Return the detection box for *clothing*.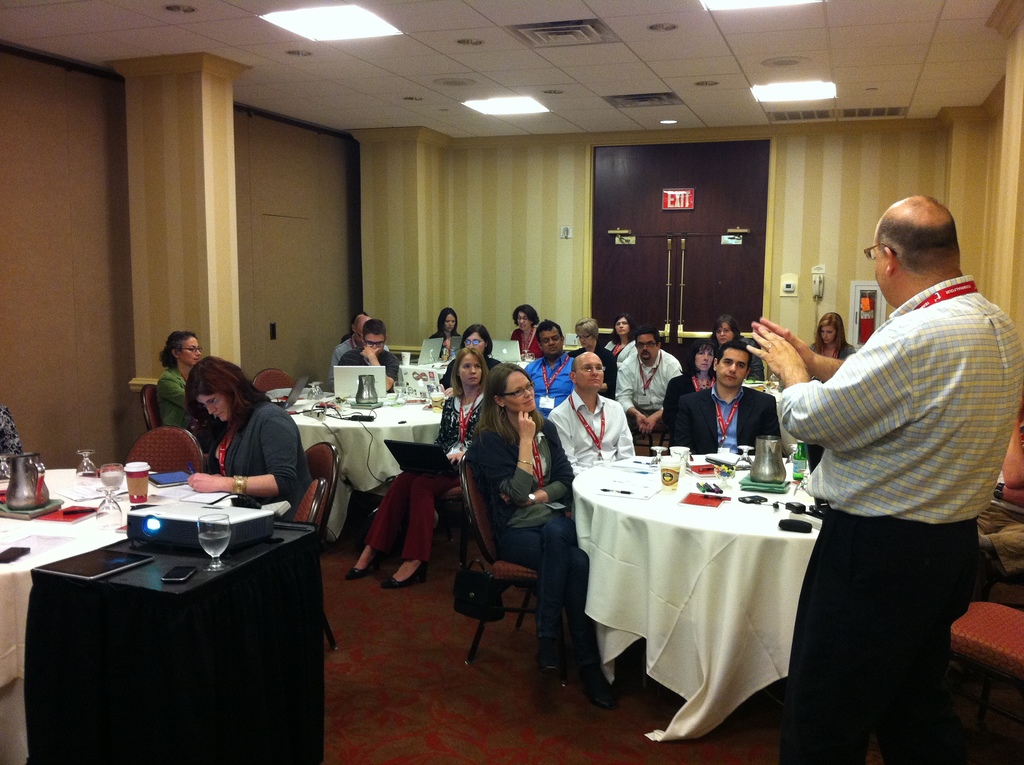
select_region(506, 323, 548, 360).
